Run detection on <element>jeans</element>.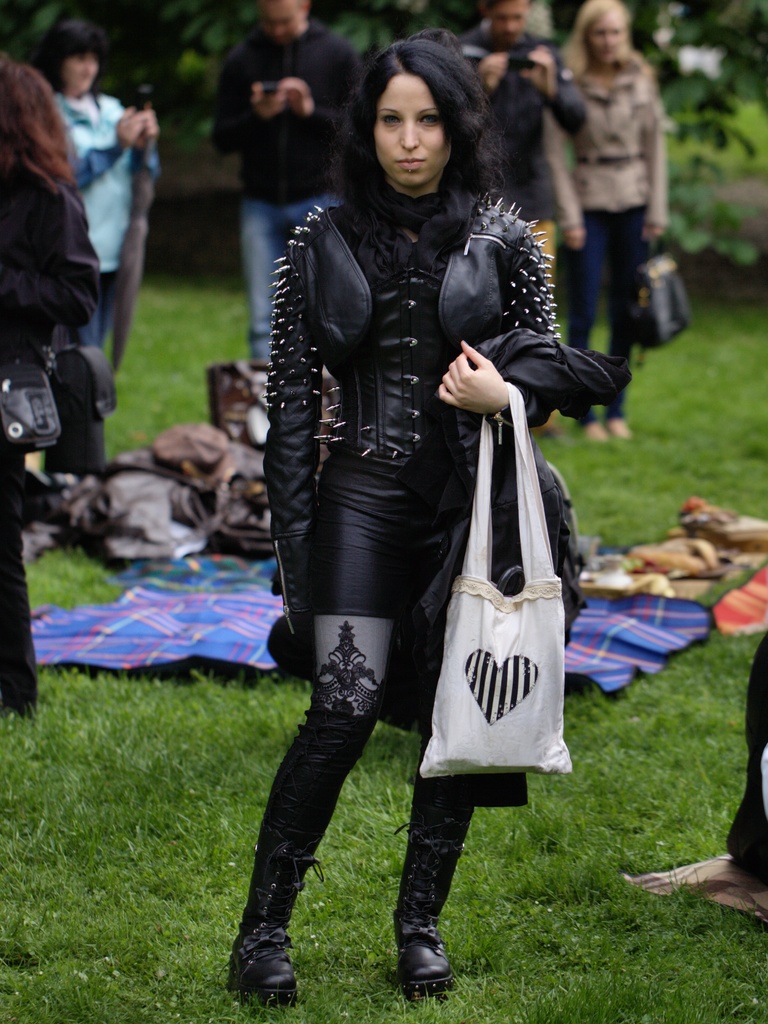
Result: (left=573, top=204, right=649, bottom=407).
